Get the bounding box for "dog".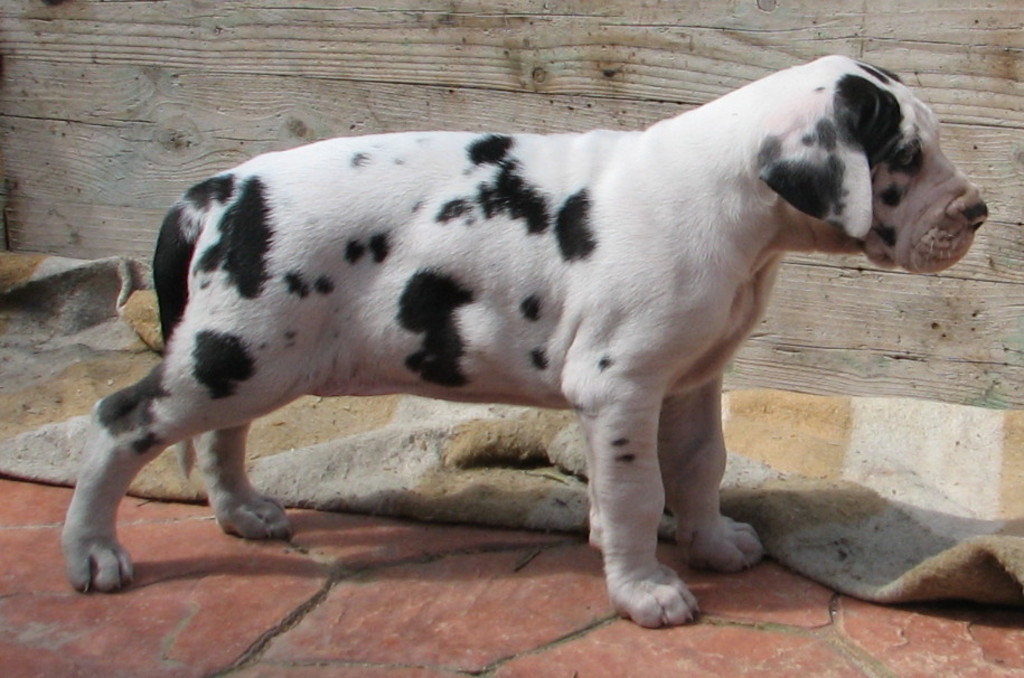
{"x1": 55, "y1": 53, "x2": 989, "y2": 633}.
